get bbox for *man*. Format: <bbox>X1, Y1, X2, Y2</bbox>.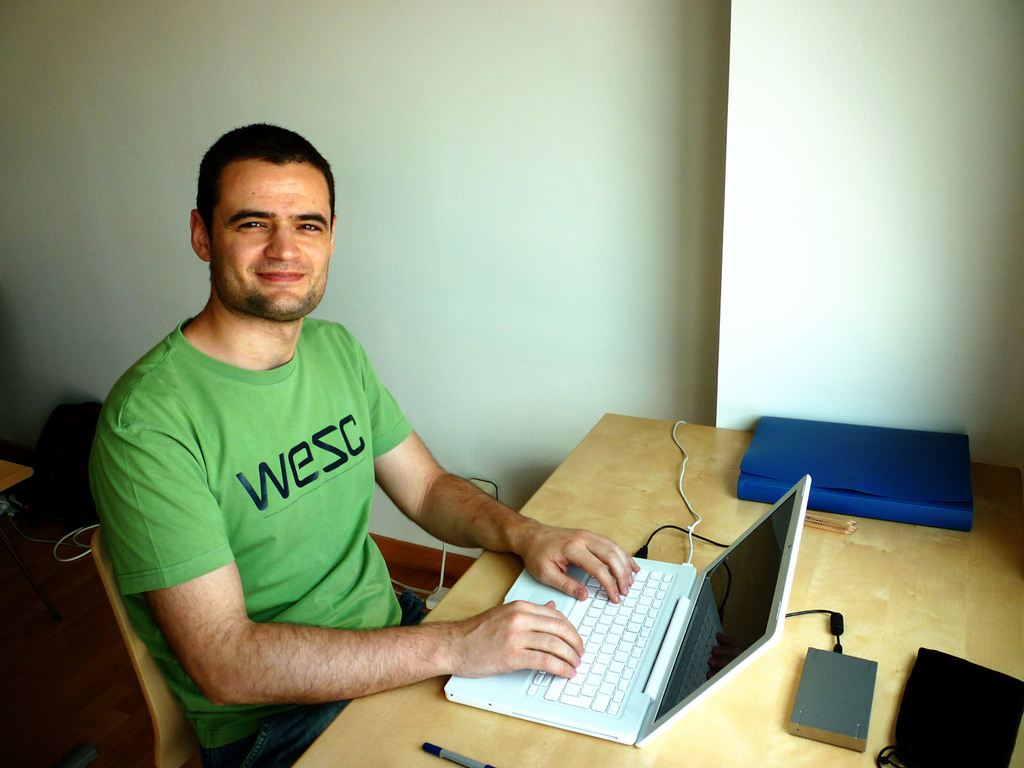
<bbox>85, 121, 638, 767</bbox>.
